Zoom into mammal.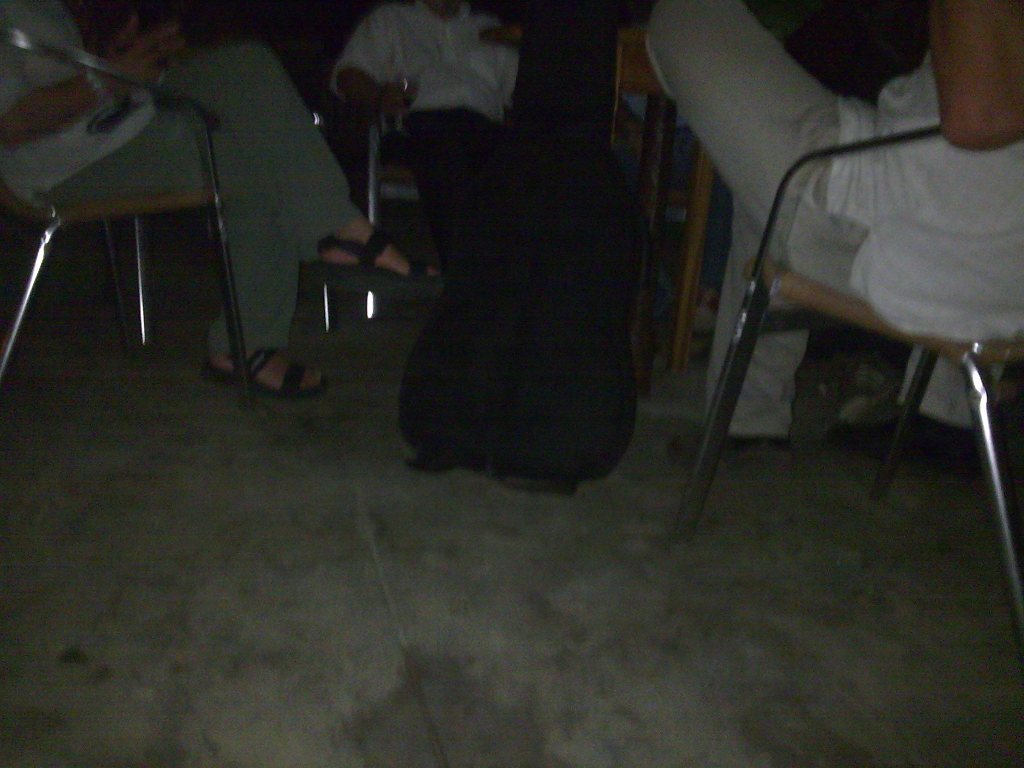
Zoom target: x1=0, y1=0, x2=433, y2=398.
